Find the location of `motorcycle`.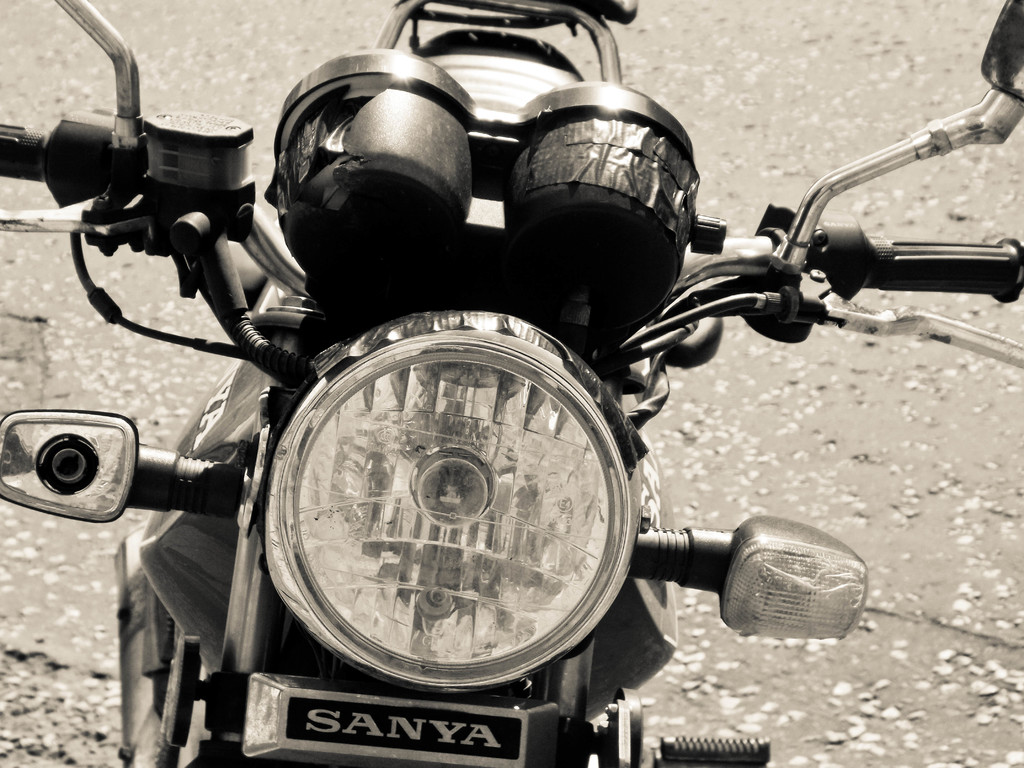
Location: region(0, 27, 1023, 767).
